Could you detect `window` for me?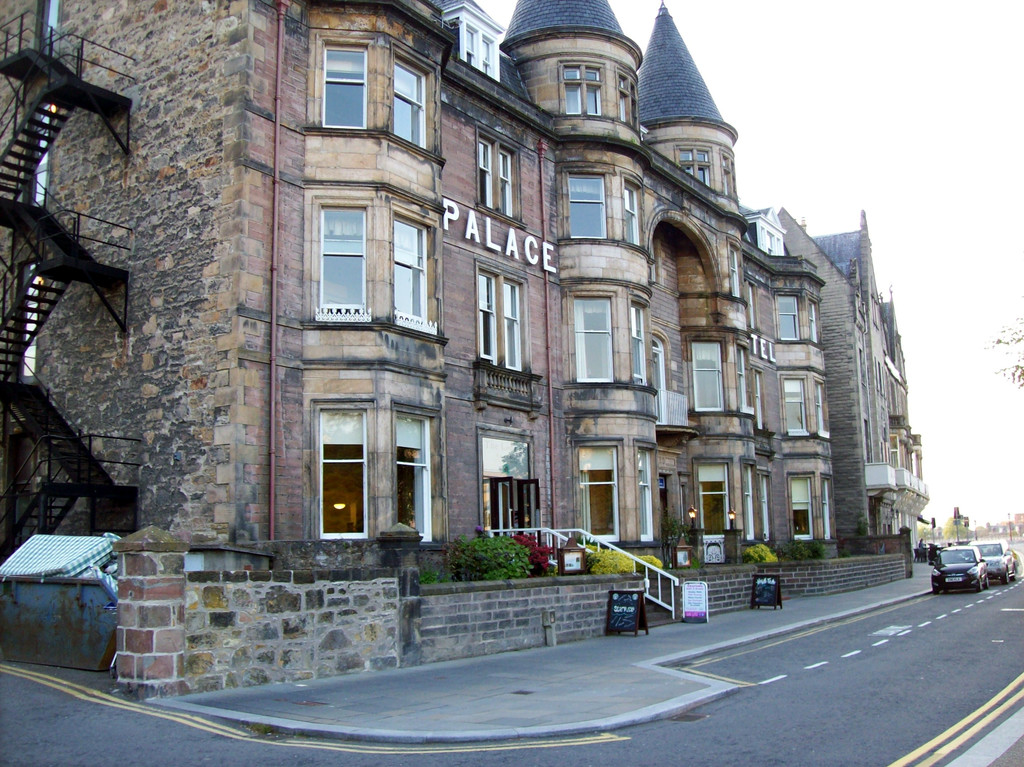
Detection result: detection(300, 184, 379, 325).
